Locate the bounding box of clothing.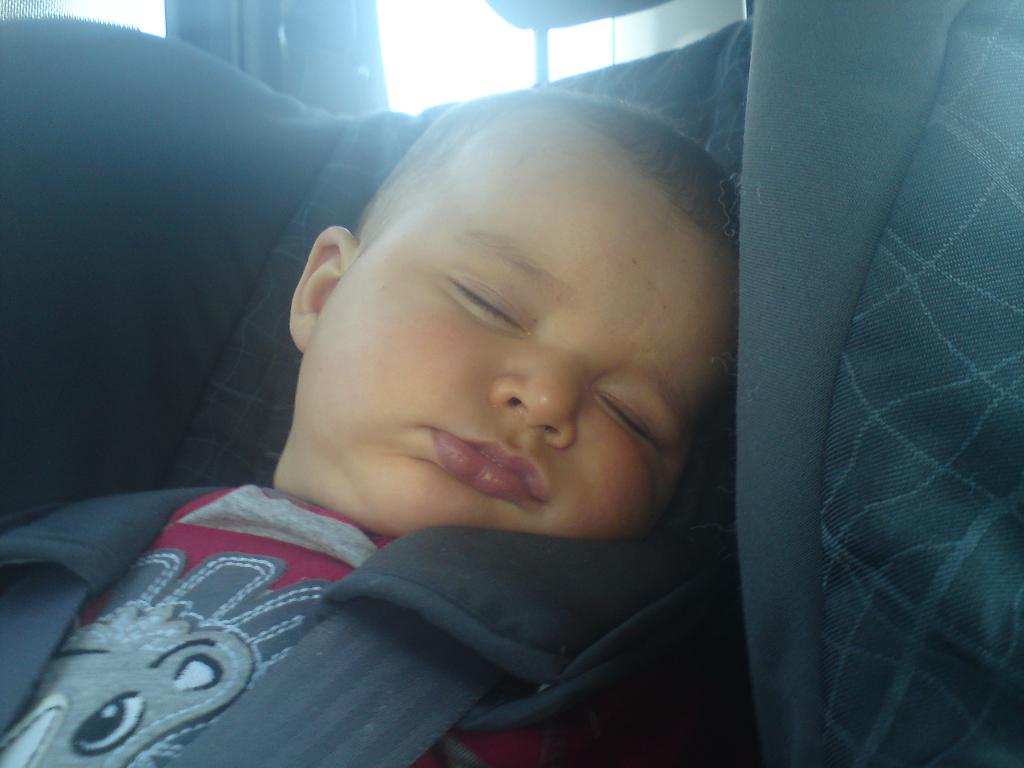
Bounding box: x1=0 y1=484 x2=596 y2=767.
